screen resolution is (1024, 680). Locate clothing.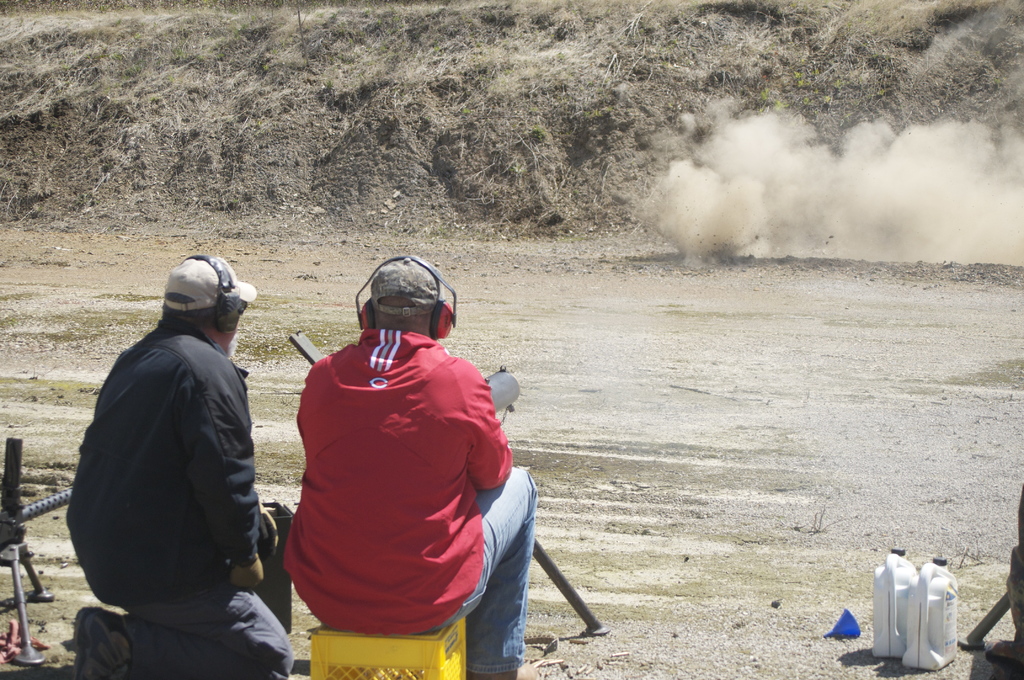
pyautogui.locateOnScreen(281, 329, 536, 676).
